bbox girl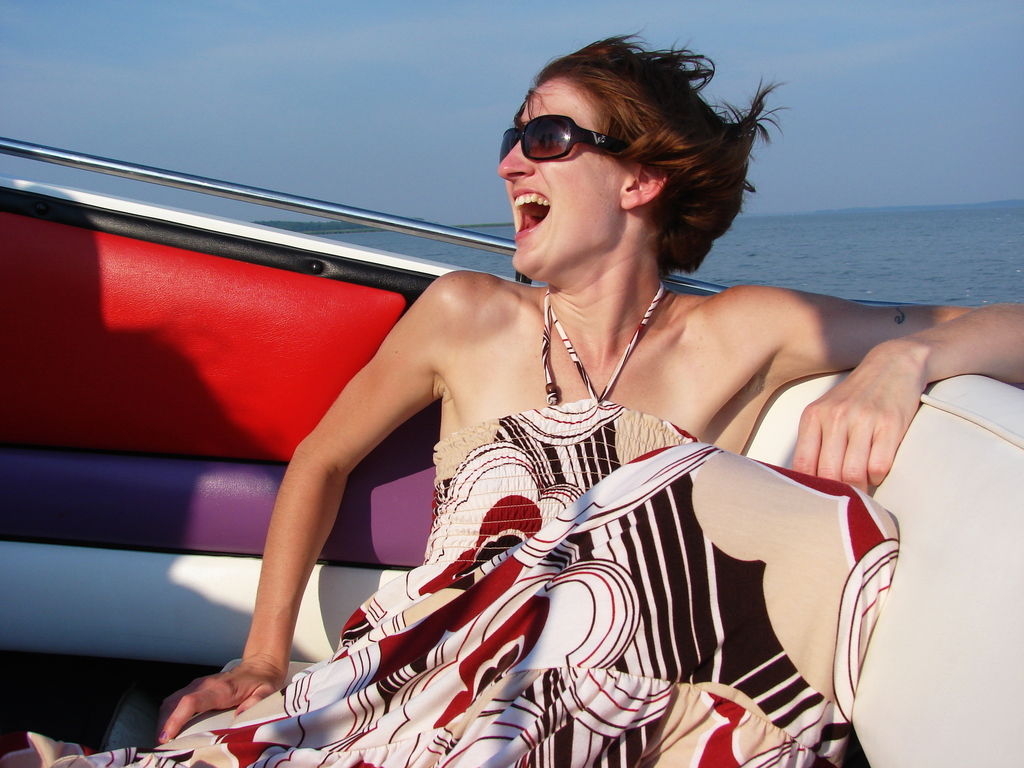
box=[0, 26, 1023, 767]
